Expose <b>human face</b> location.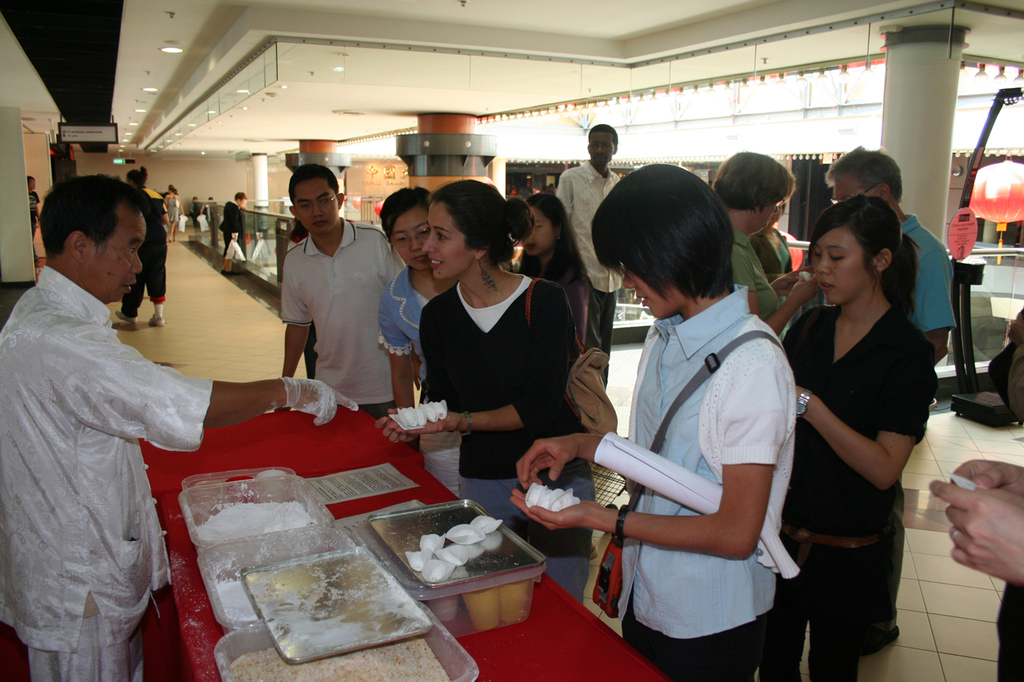
Exposed at 387 210 434 269.
